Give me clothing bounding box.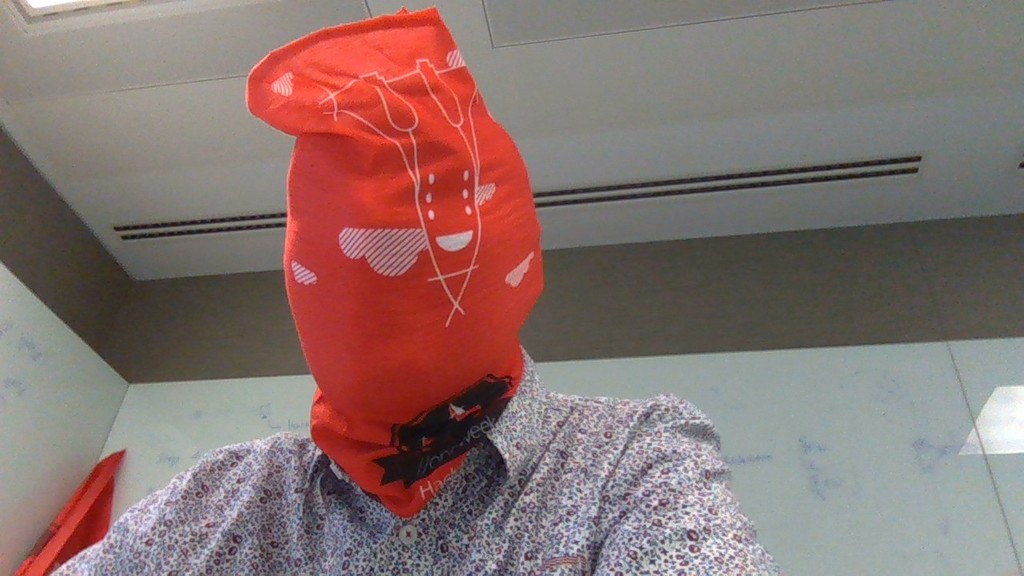
(left=46, top=342, right=786, bottom=575).
